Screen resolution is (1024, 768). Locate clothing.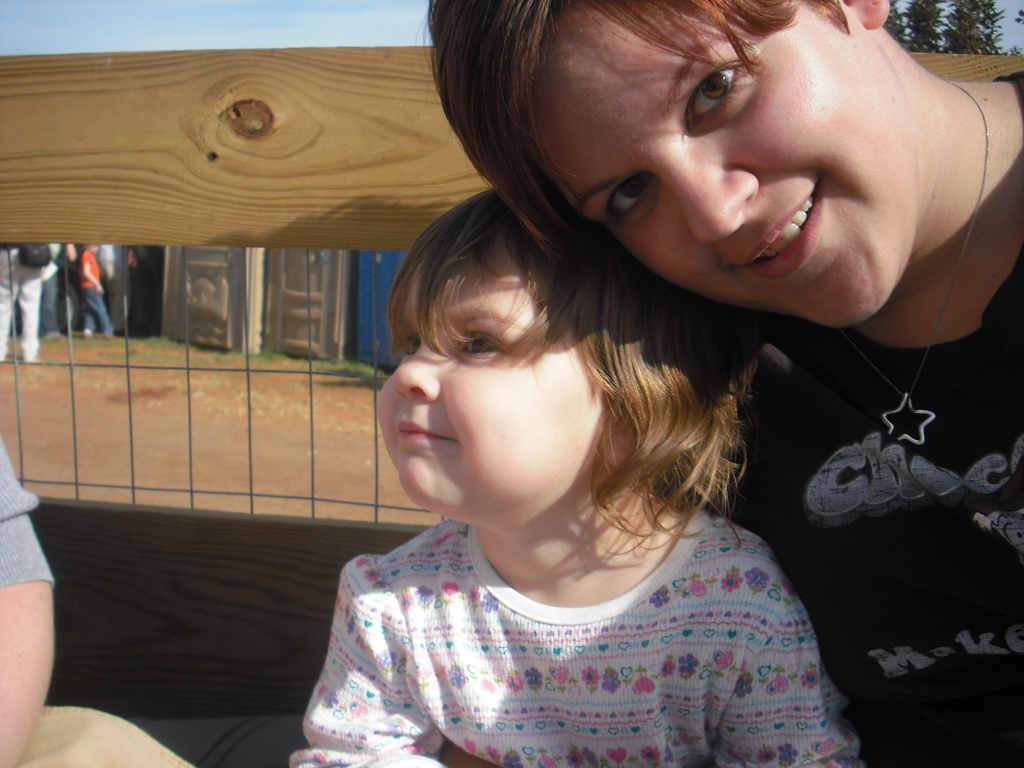
crop(292, 504, 870, 767).
